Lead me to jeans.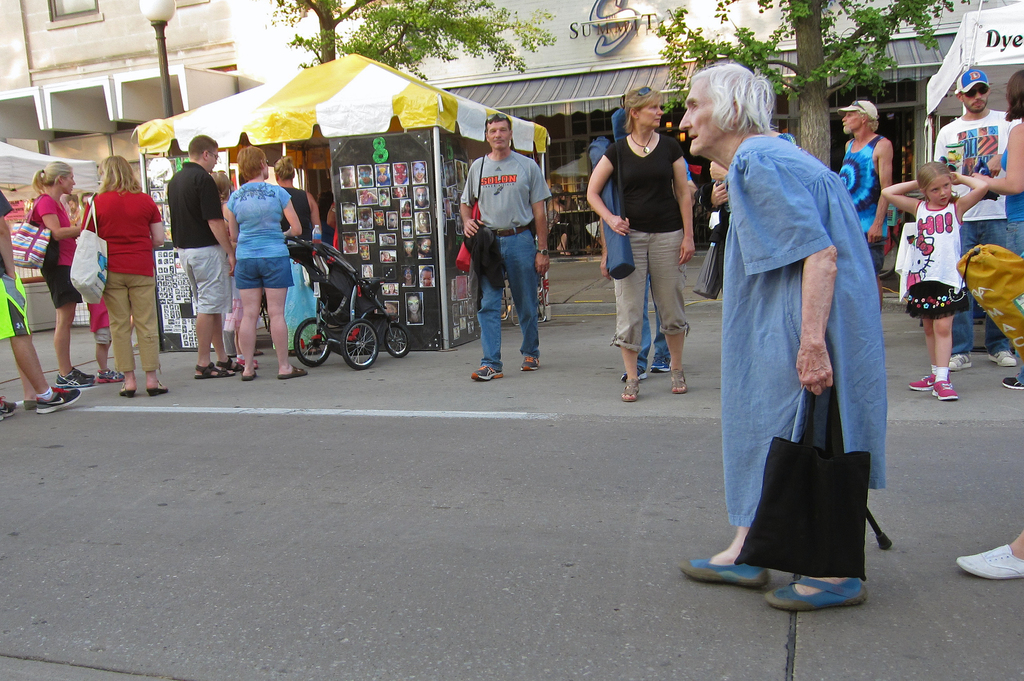
Lead to [x1=950, y1=216, x2=1009, y2=354].
